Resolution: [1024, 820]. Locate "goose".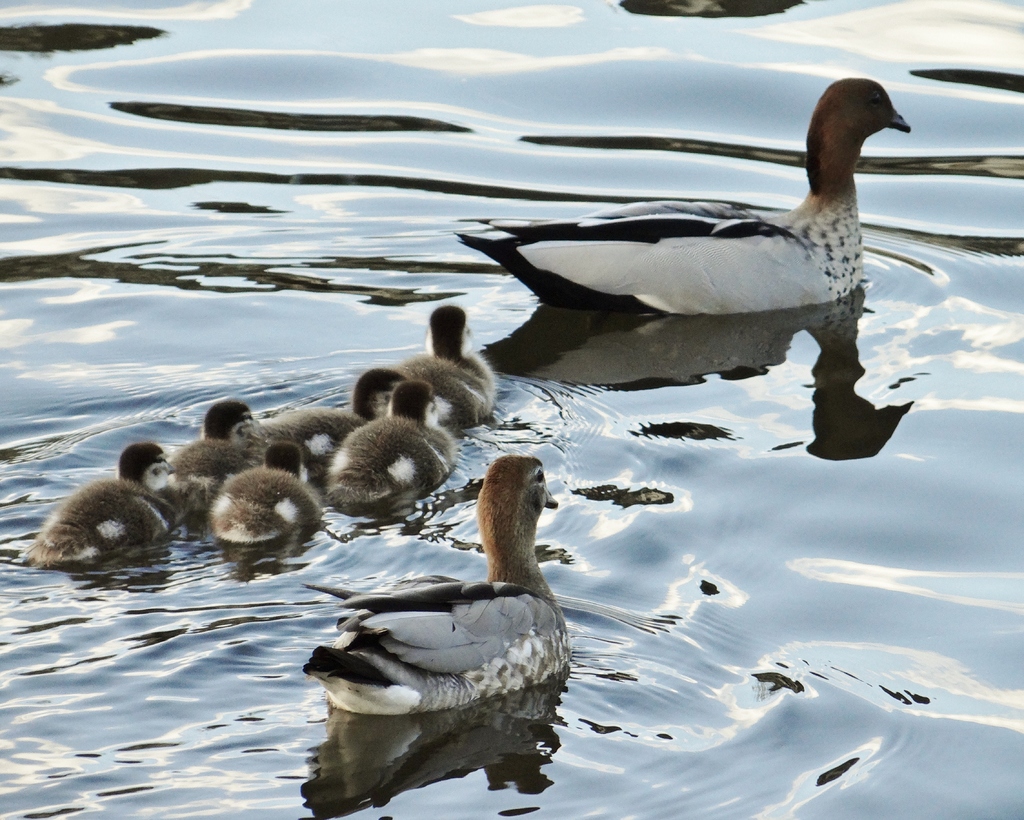
bbox=(221, 438, 316, 551).
